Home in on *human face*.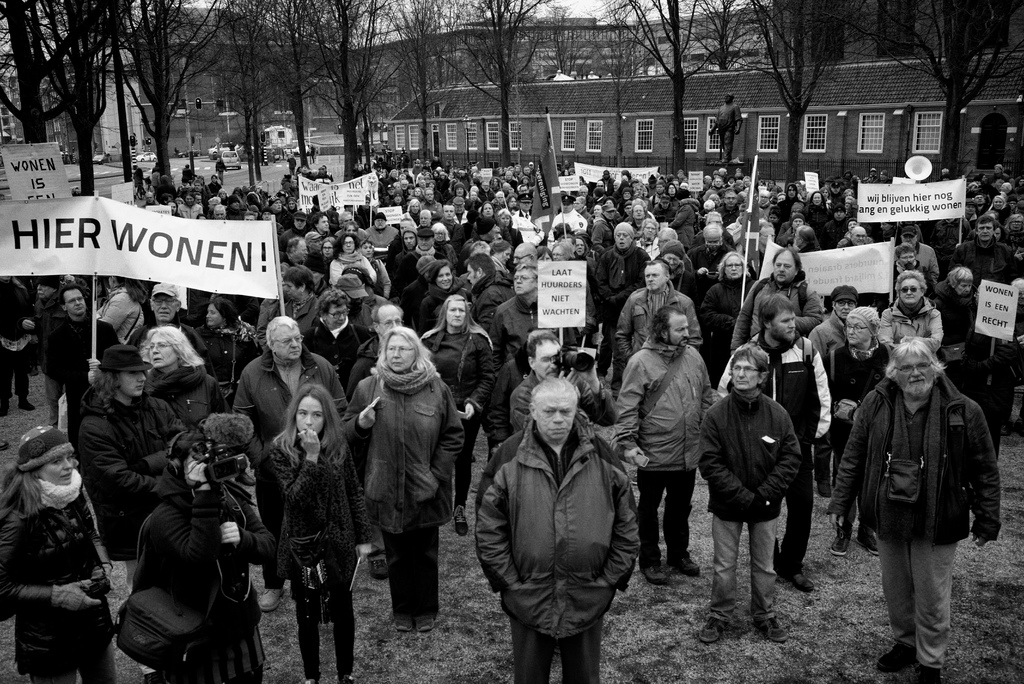
Homed in at box=[460, 172, 465, 175].
